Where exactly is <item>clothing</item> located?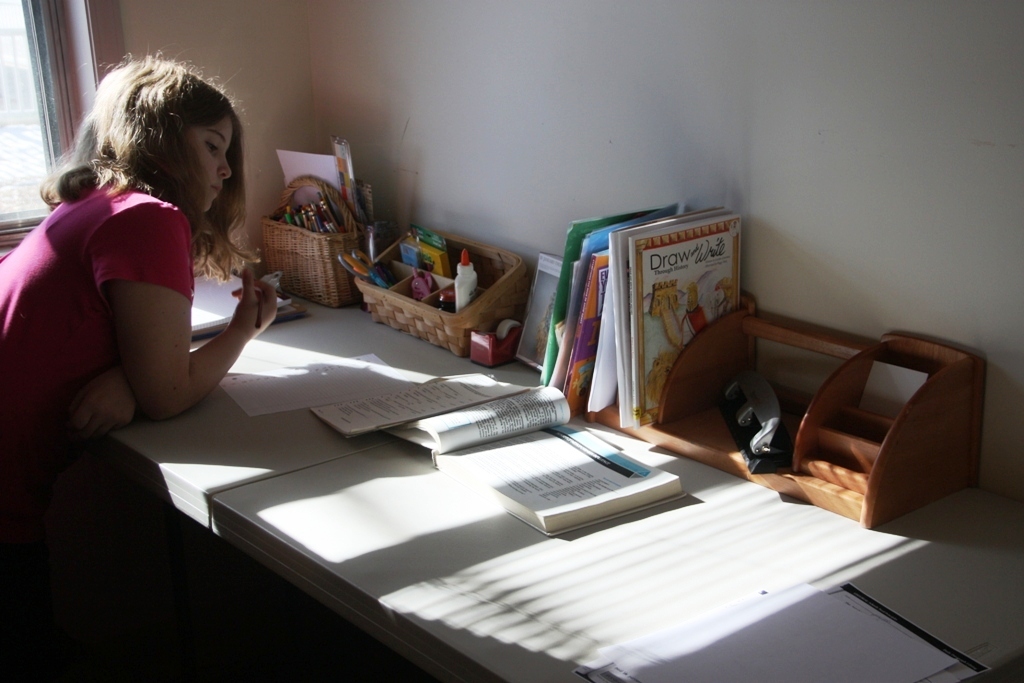
Its bounding box is rect(9, 175, 209, 534).
